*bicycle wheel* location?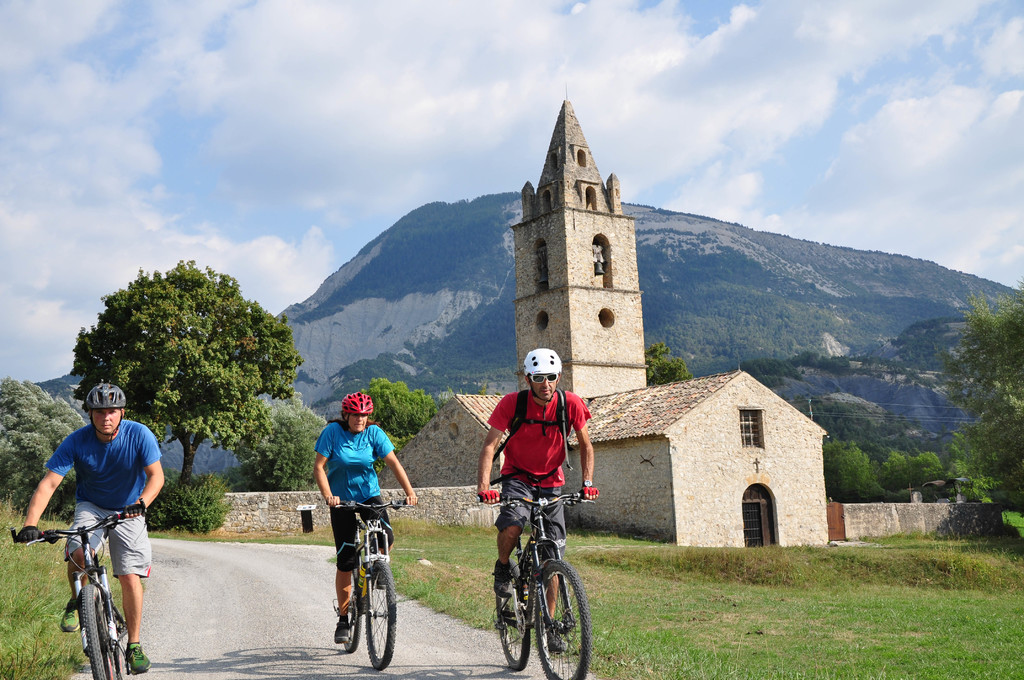
locate(486, 547, 527, 675)
